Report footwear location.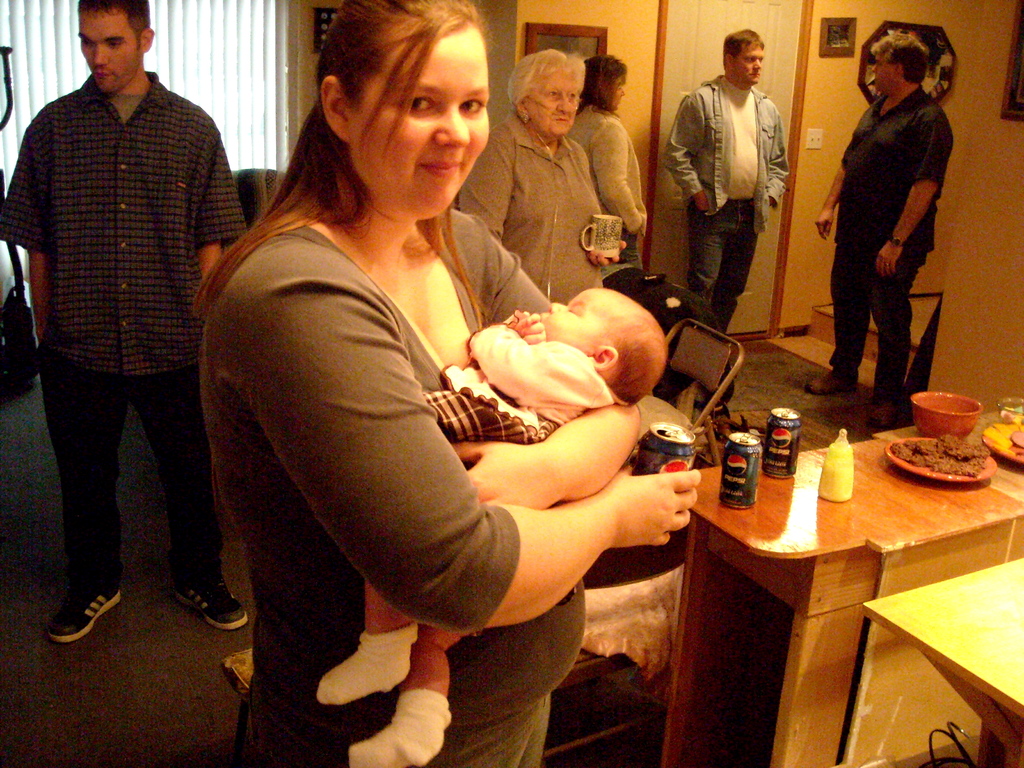
Report: bbox=(40, 572, 119, 659).
